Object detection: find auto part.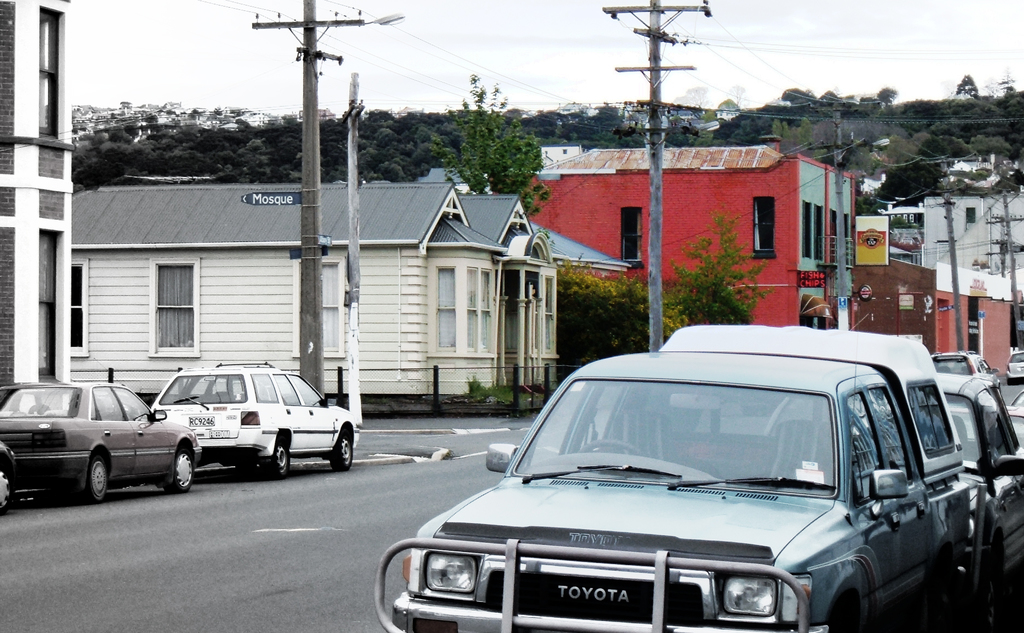
913/362/958/467.
